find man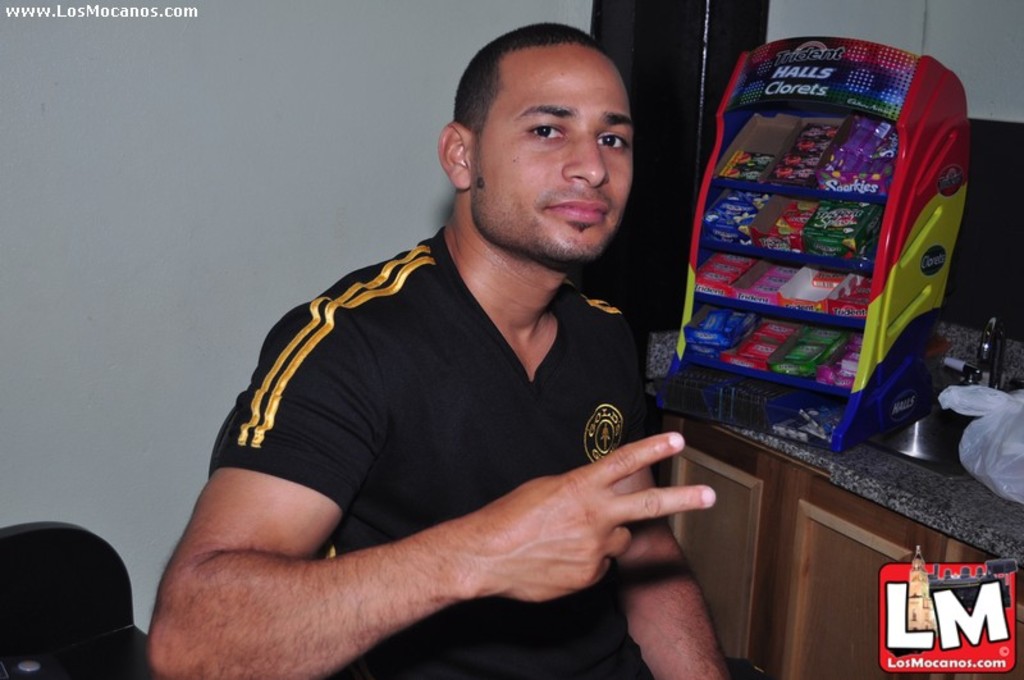
<bbox>137, 22, 731, 679</bbox>
